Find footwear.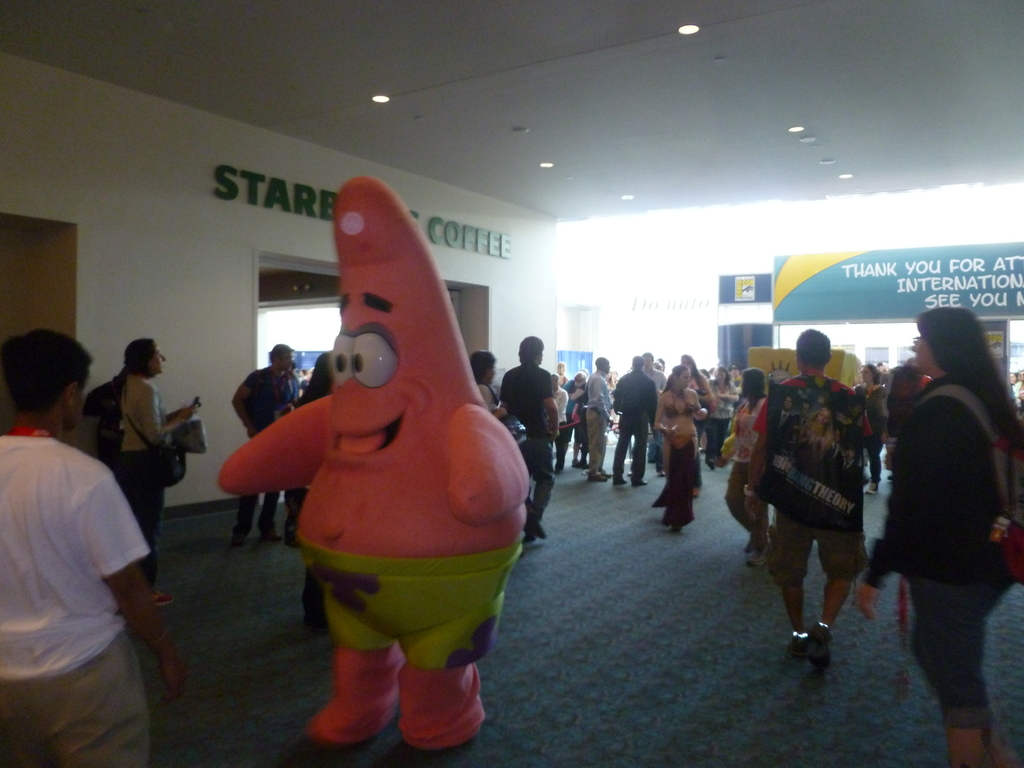
left=805, top=623, right=826, bottom=671.
